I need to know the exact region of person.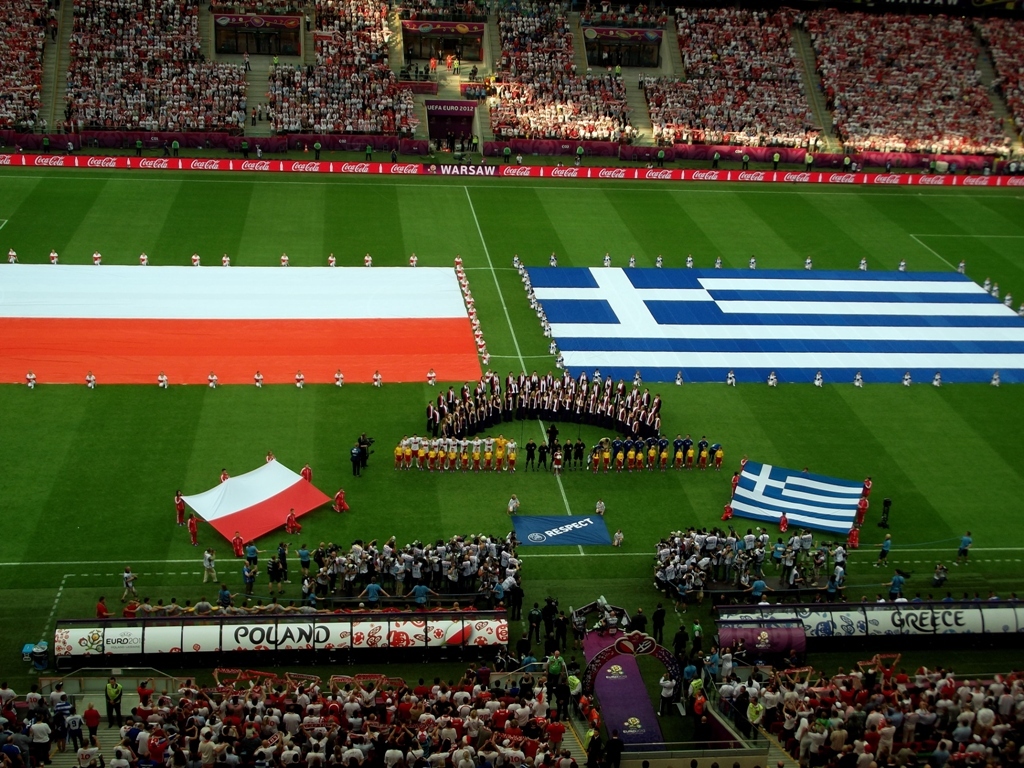
Region: 361:251:372:269.
